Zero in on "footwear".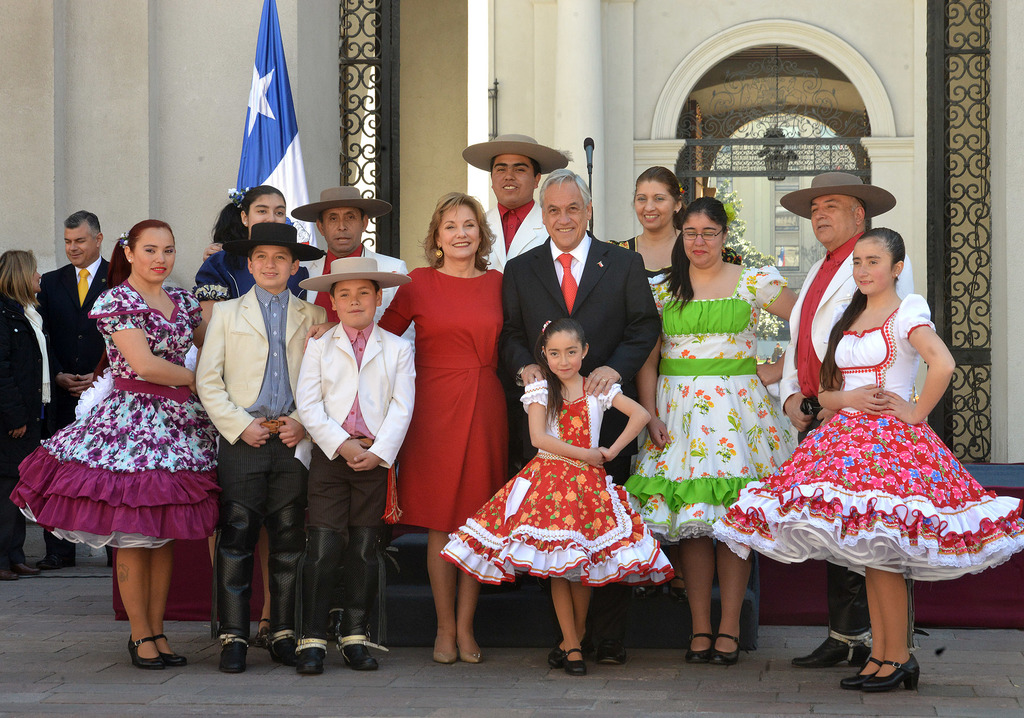
Zeroed in: 788, 637, 846, 673.
